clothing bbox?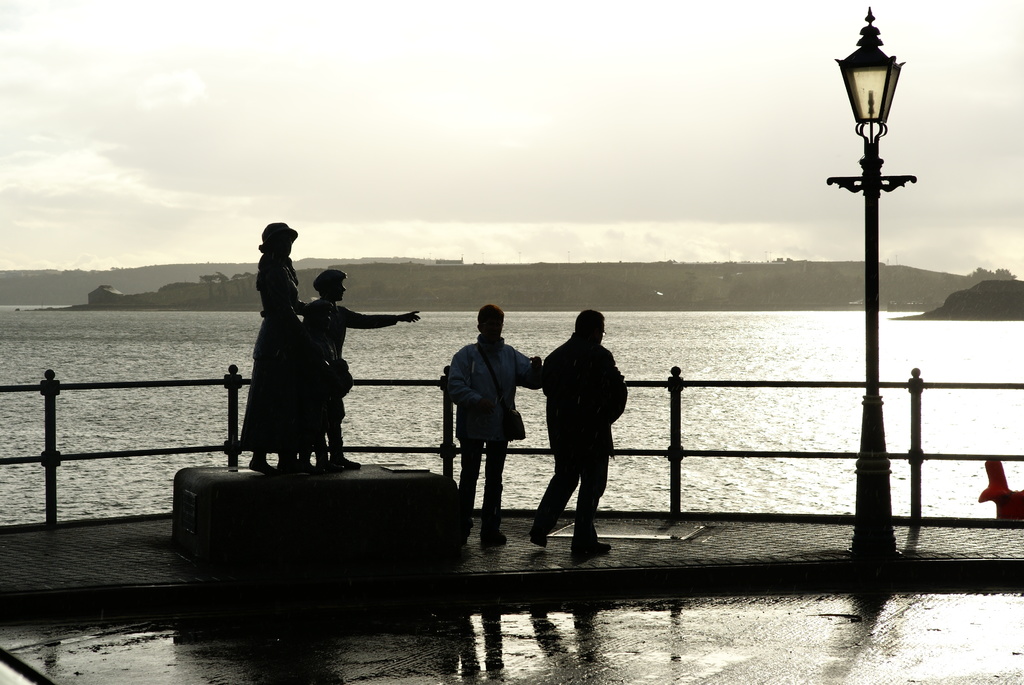
(x1=305, y1=299, x2=405, y2=423)
